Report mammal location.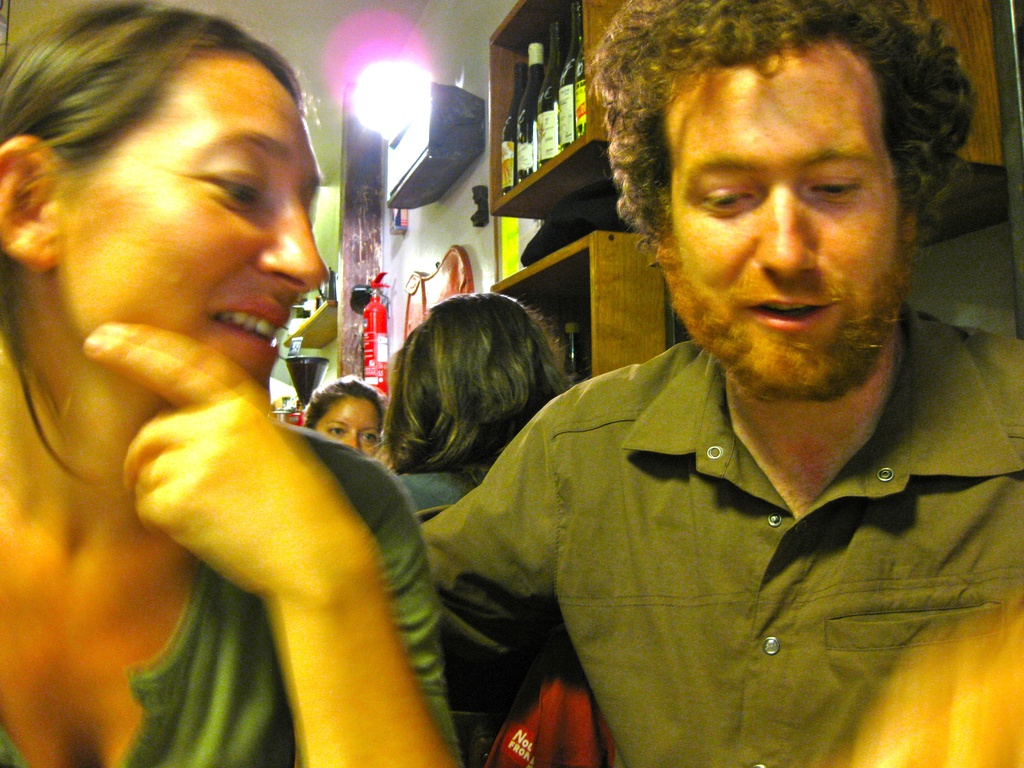
Report: box(381, 286, 570, 513).
